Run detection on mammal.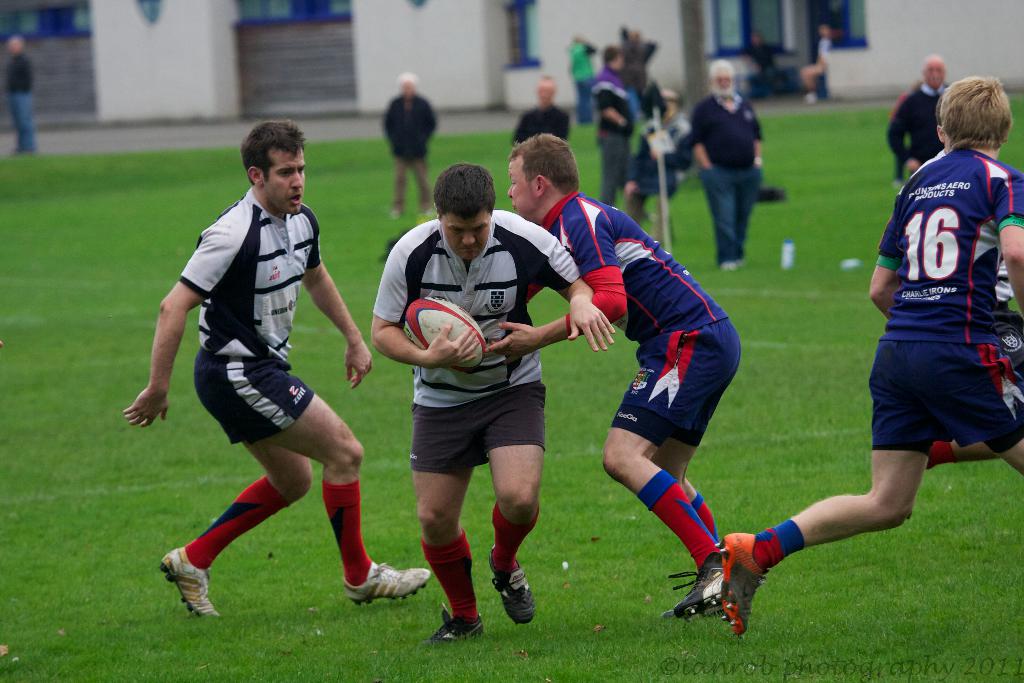
Result: select_region(513, 75, 566, 144).
